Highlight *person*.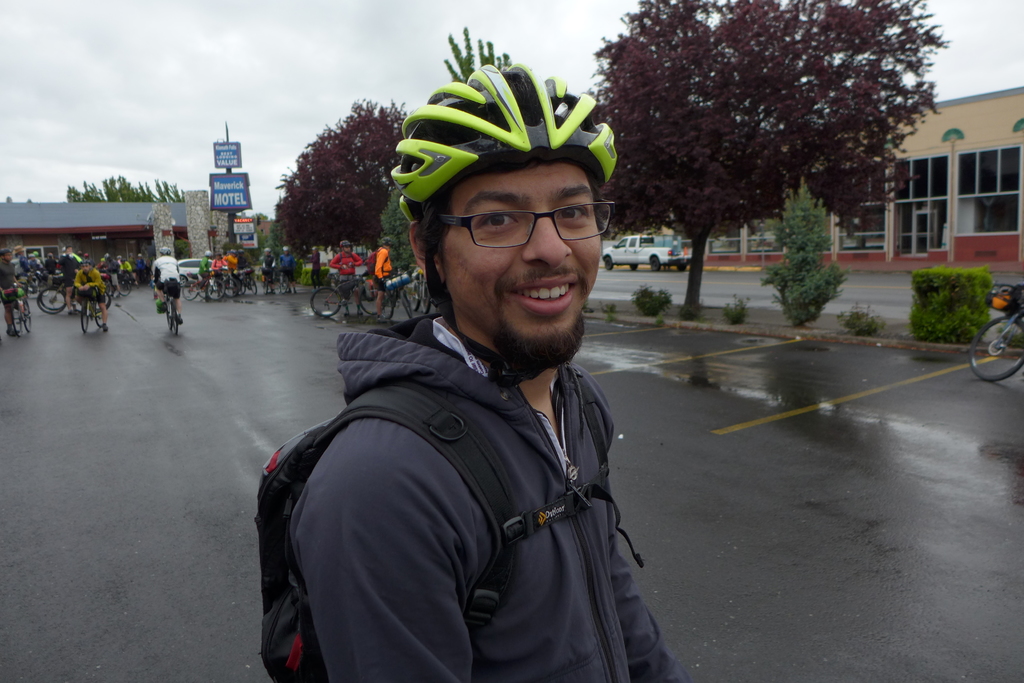
Highlighted region: bbox=(196, 251, 211, 300).
